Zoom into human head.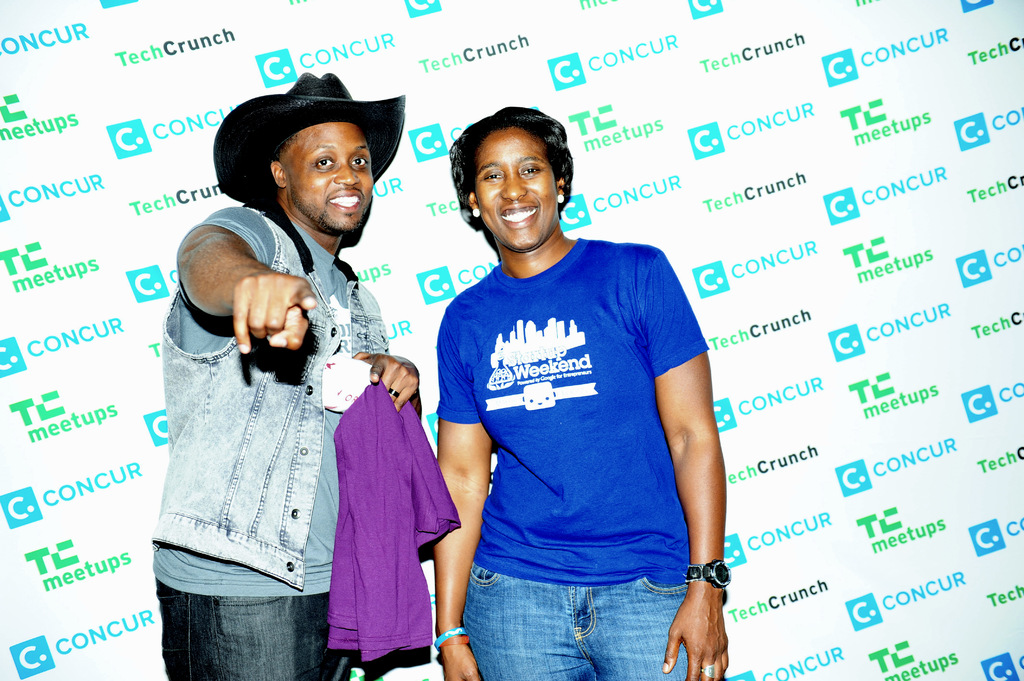
Zoom target: left=438, top=104, right=582, bottom=253.
